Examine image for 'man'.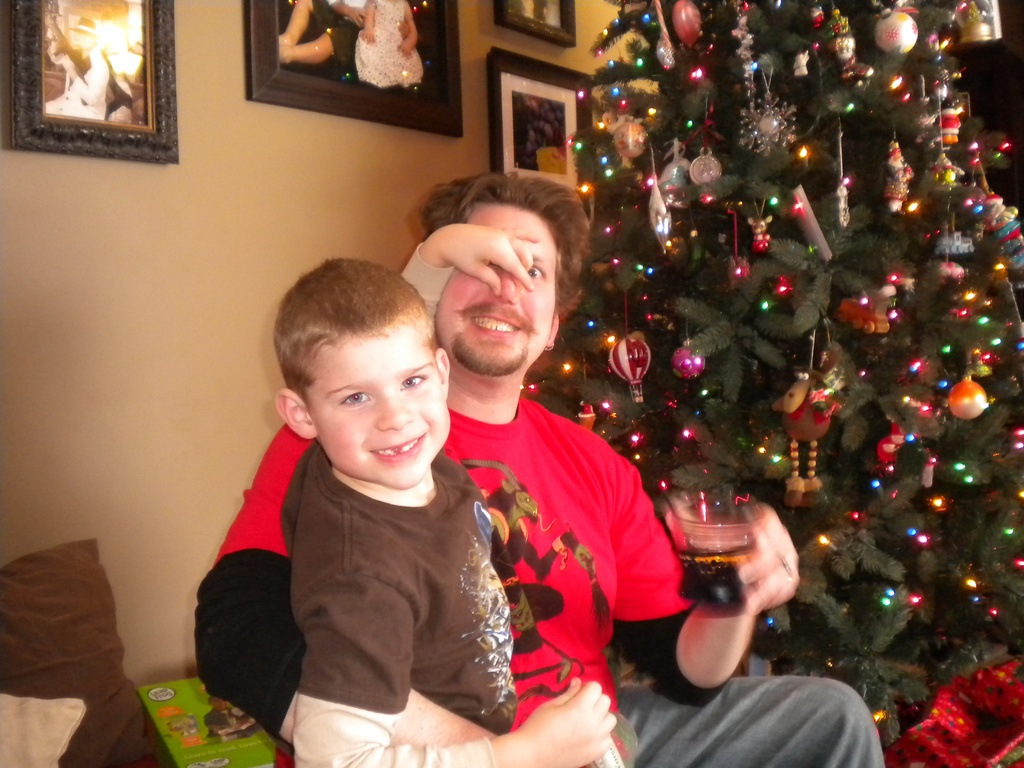
Examination result: box(280, 0, 372, 65).
